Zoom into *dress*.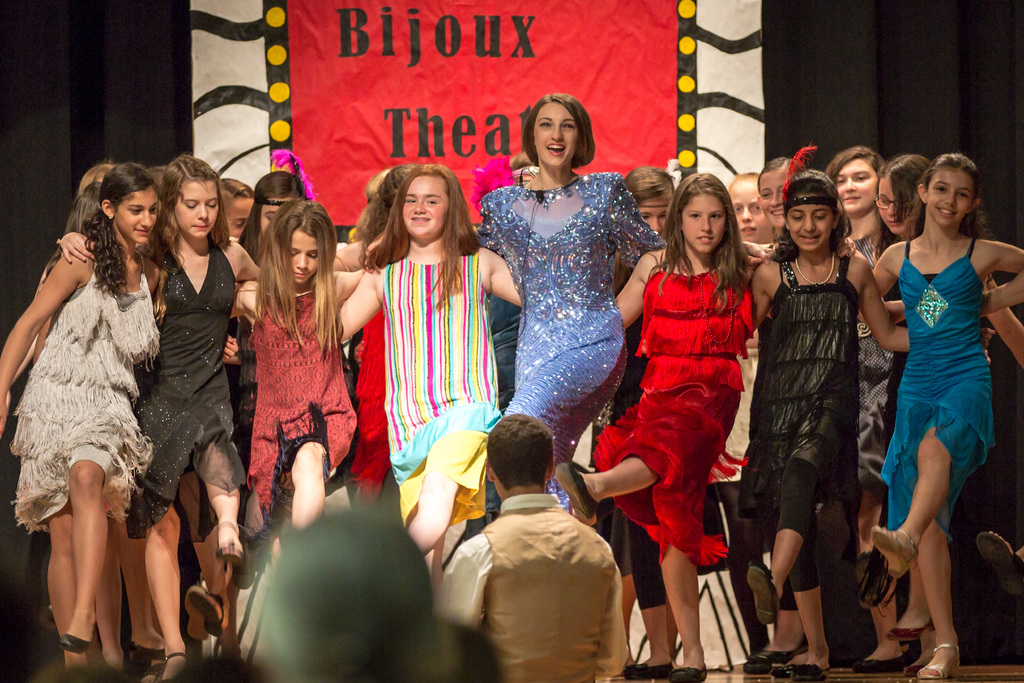
Zoom target: (593, 273, 749, 567).
